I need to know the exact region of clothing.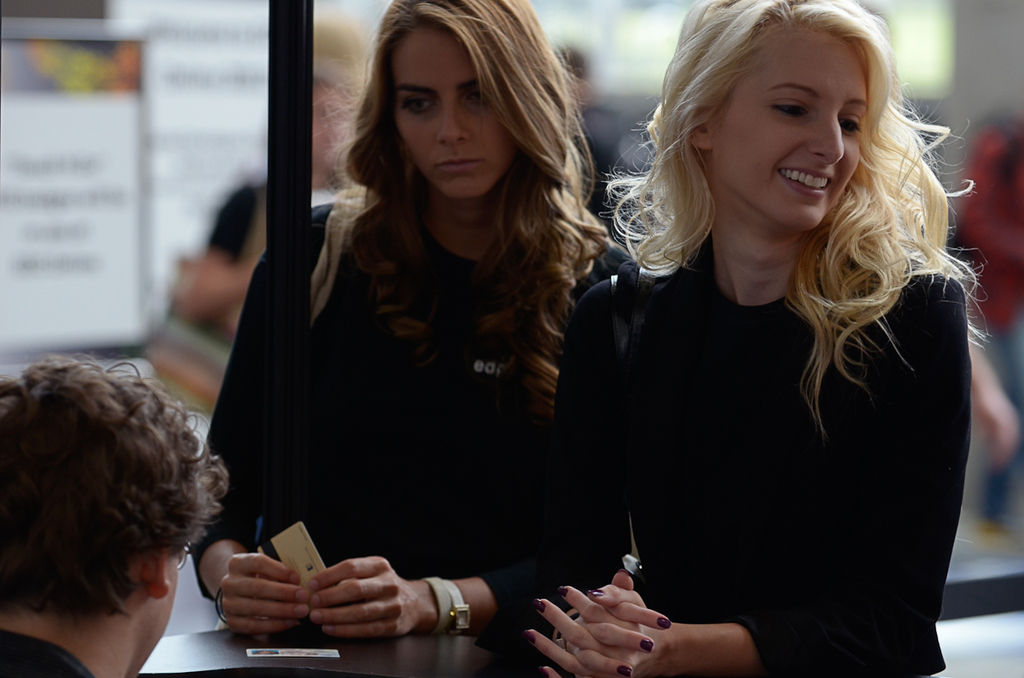
Region: 190/184/634/629.
